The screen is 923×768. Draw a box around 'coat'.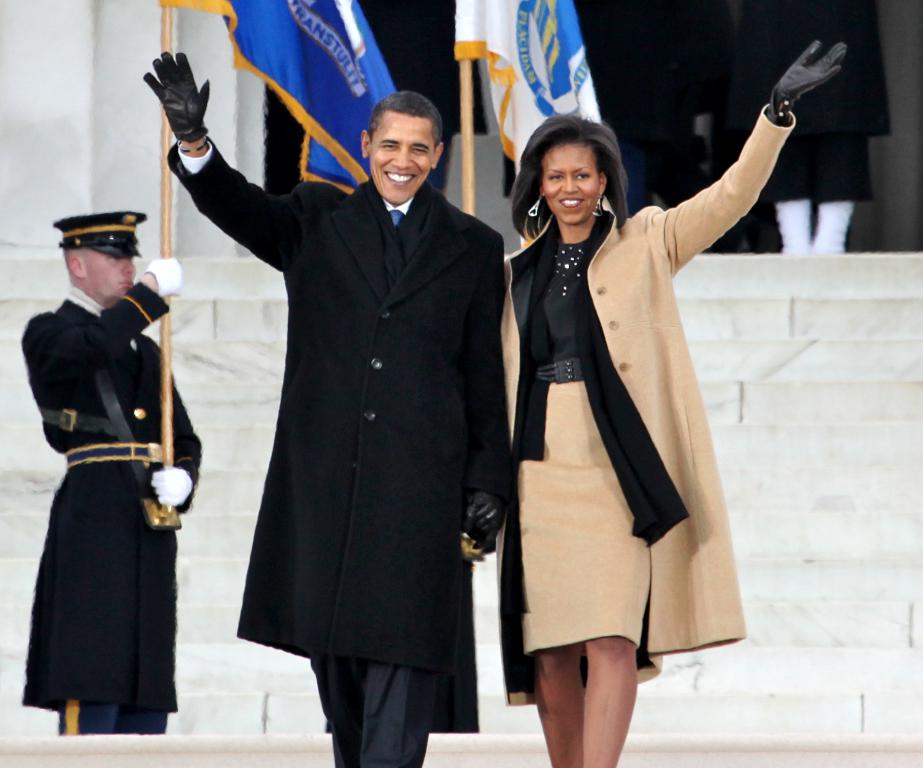
bbox=[165, 135, 498, 737].
